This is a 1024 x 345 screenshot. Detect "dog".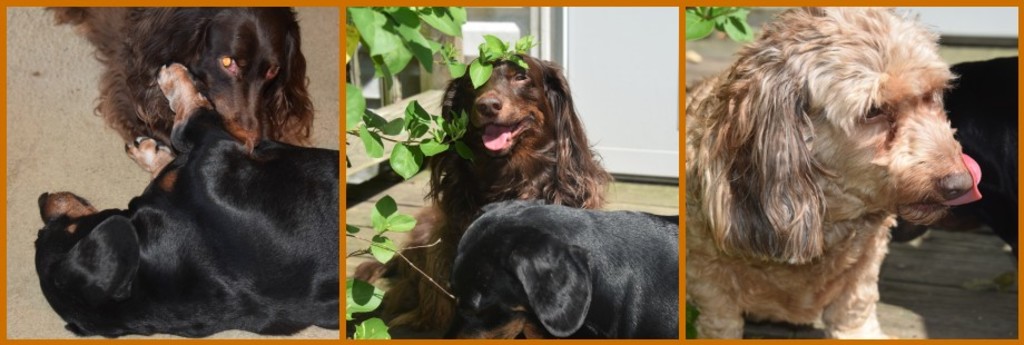
rect(451, 207, 680, 341).
